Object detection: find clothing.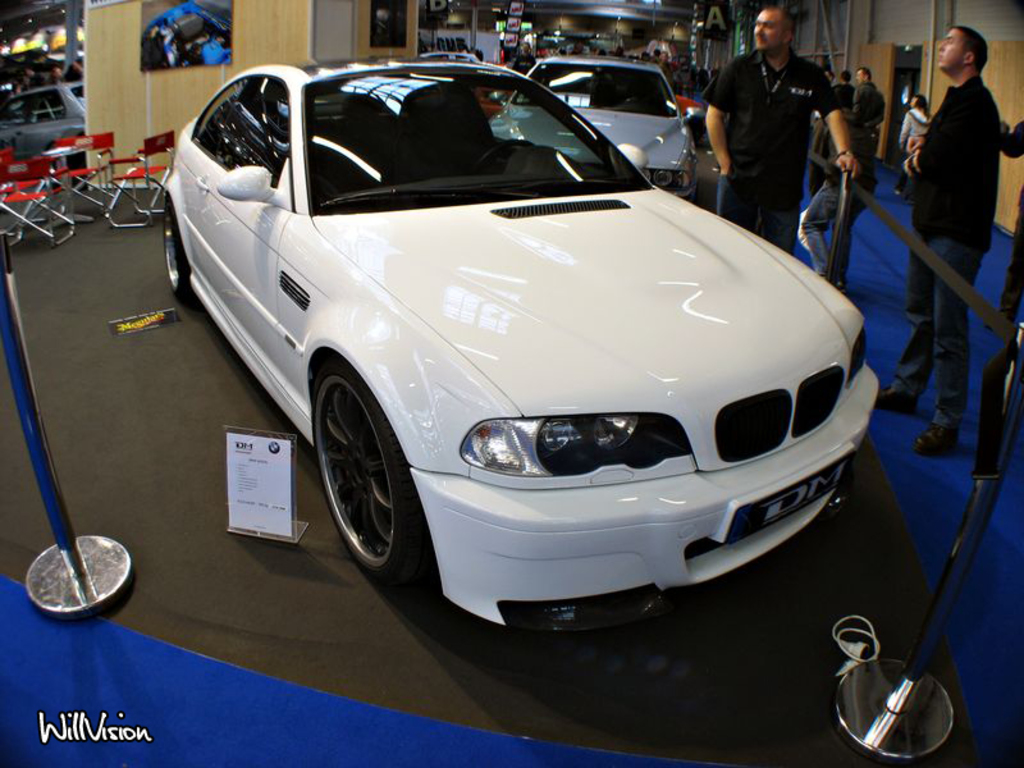
rect(703, 50, 836, 251).
